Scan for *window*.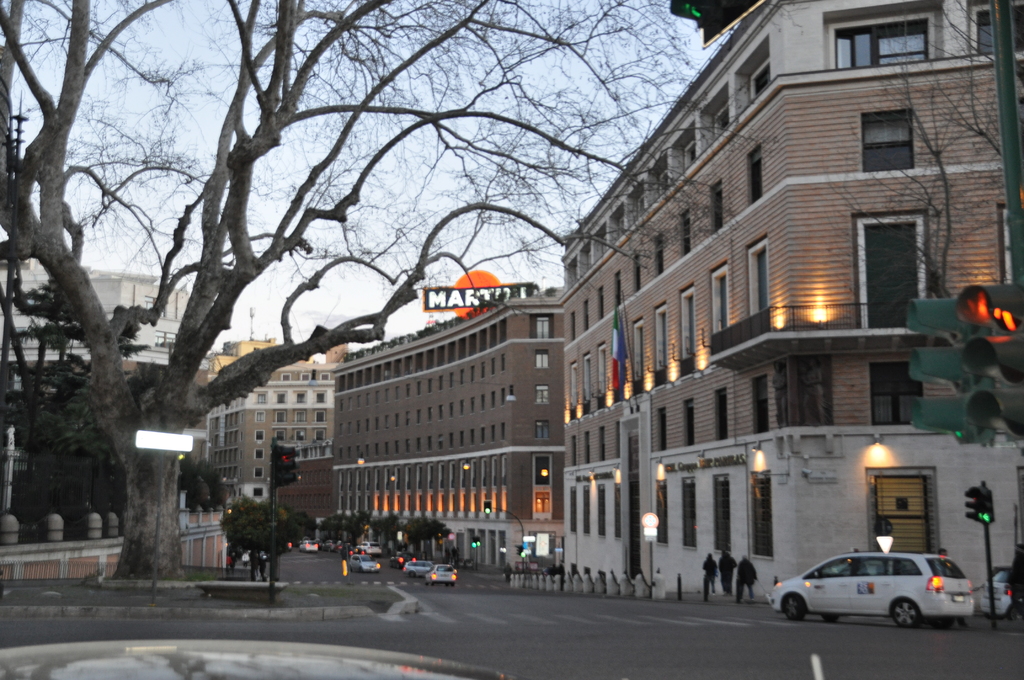
Scan result: rect(336, 419, 347, 429).
